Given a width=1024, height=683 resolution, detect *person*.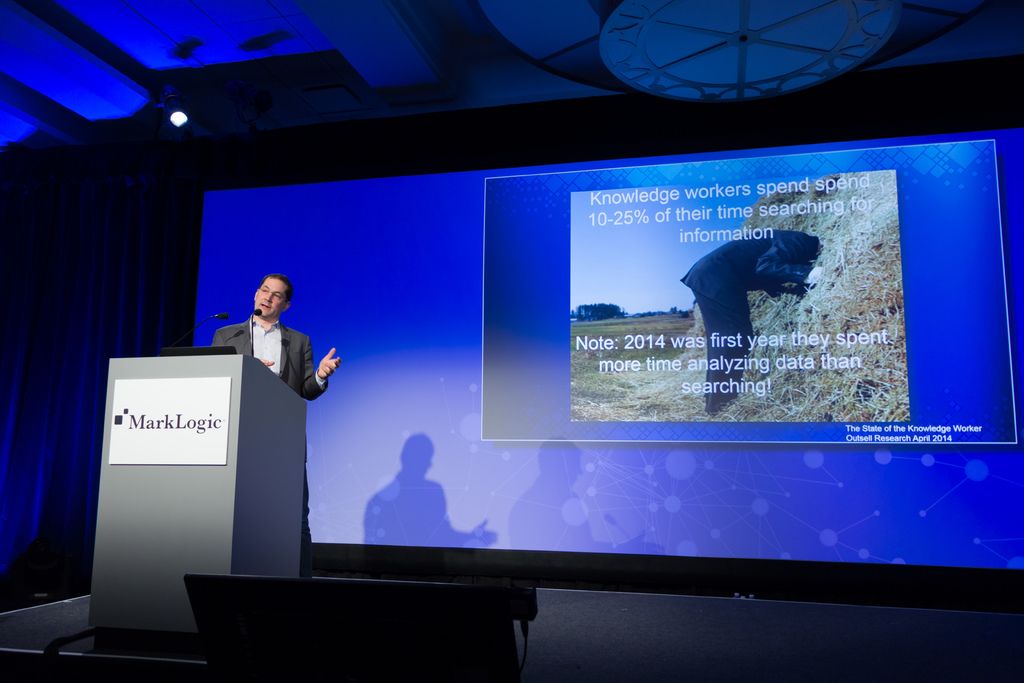
670, 220, 828, 431.
